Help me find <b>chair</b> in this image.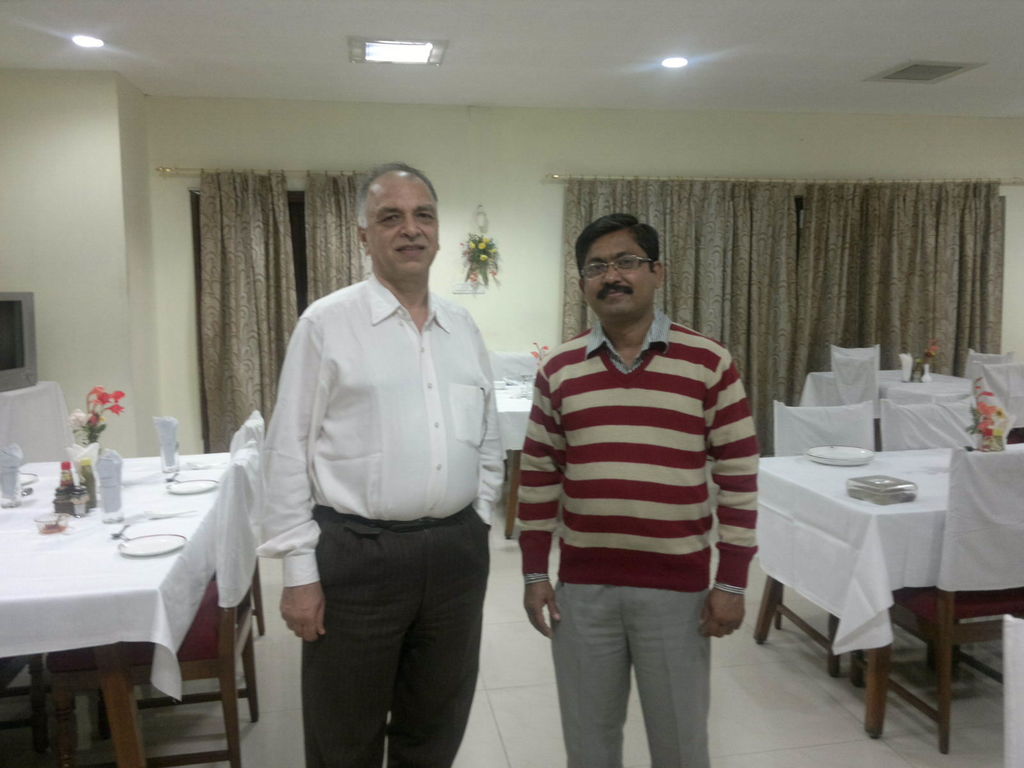
Found it: {"x1": 878, "y1": 398, "x2": 979, "y2": 455}.
